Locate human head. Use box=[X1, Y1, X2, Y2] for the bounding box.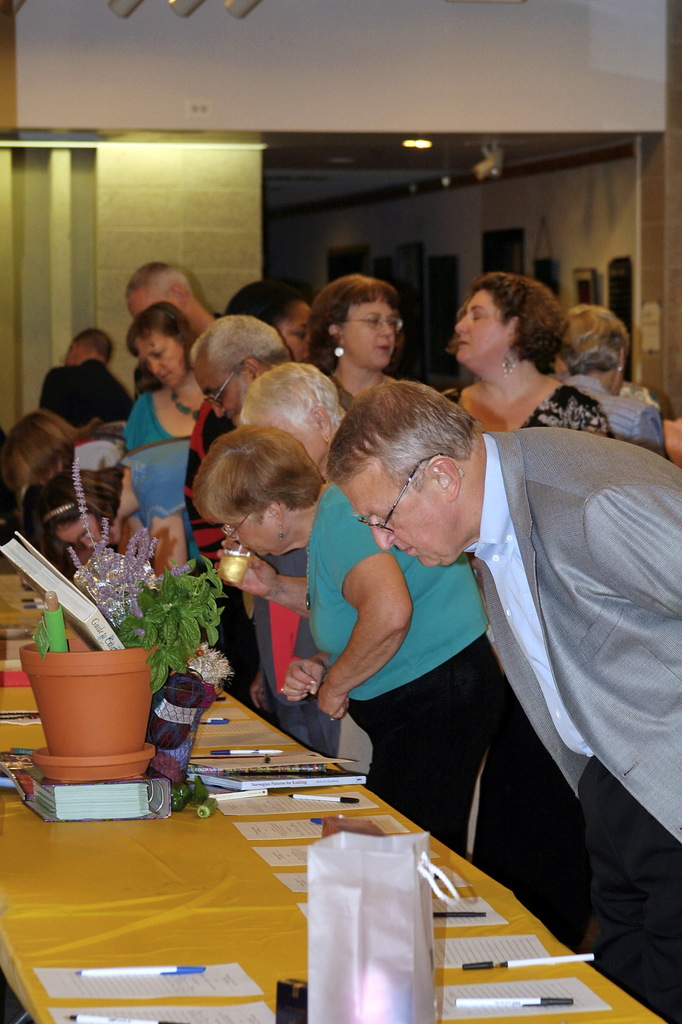
box=[125, 301, 195, 392].
